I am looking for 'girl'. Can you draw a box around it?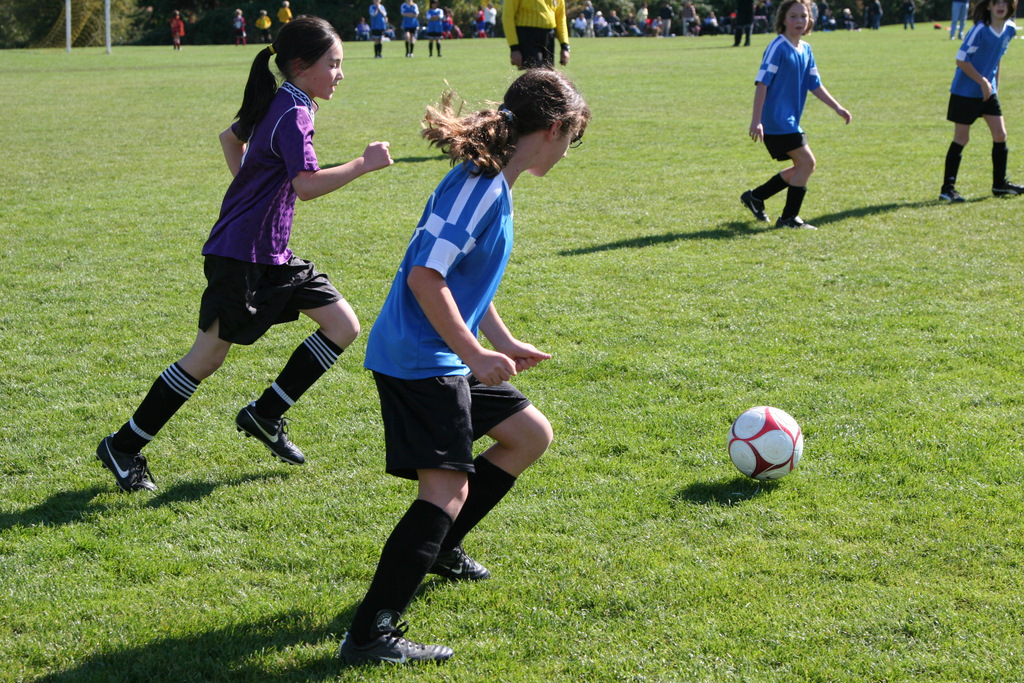
Sure, the bounding box is Rect(340, 70, 589, 664).
